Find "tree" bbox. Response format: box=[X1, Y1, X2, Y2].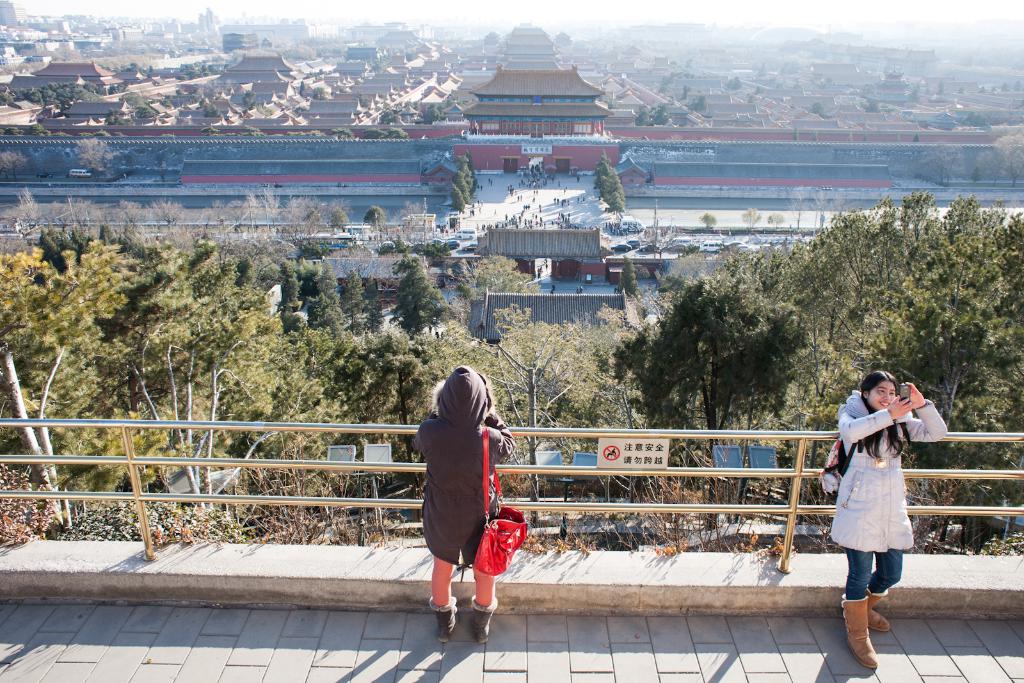
box=[725, 76, 744, 95].
